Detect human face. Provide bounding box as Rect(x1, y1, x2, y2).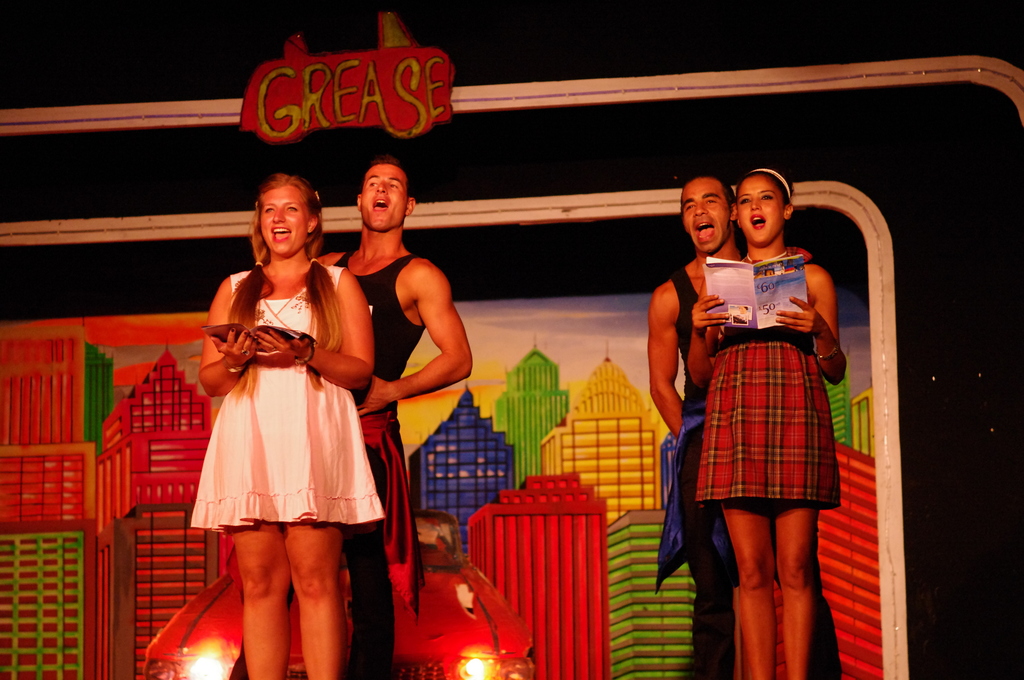
Rect(262, 185, 312, 259).
